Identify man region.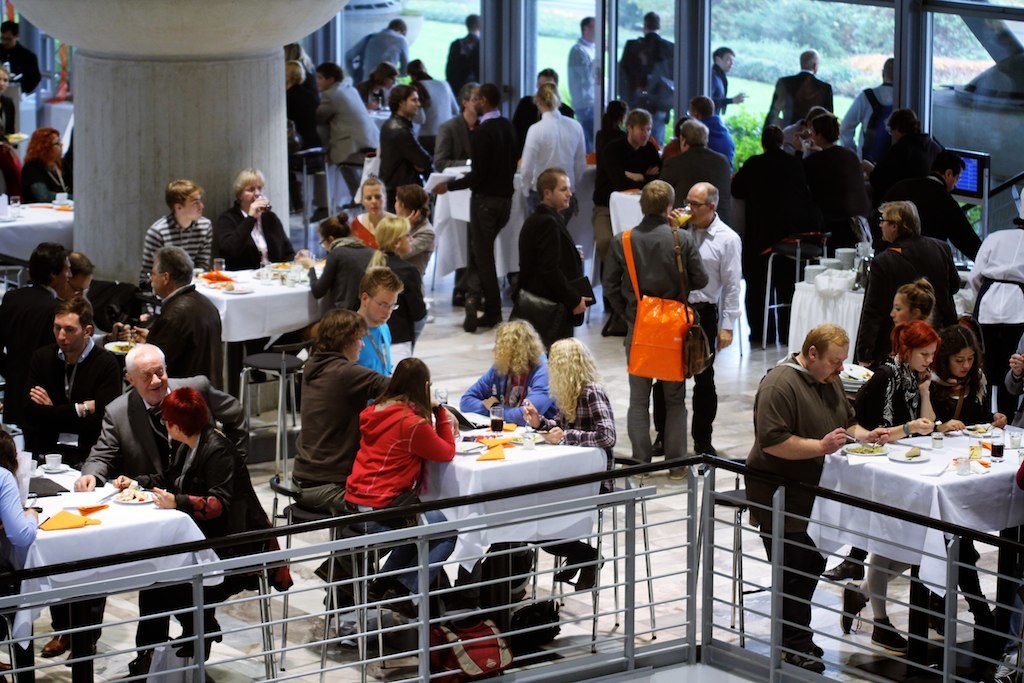
Region: pyautogui.locateOnScreen(339, 16, 413, 86).
